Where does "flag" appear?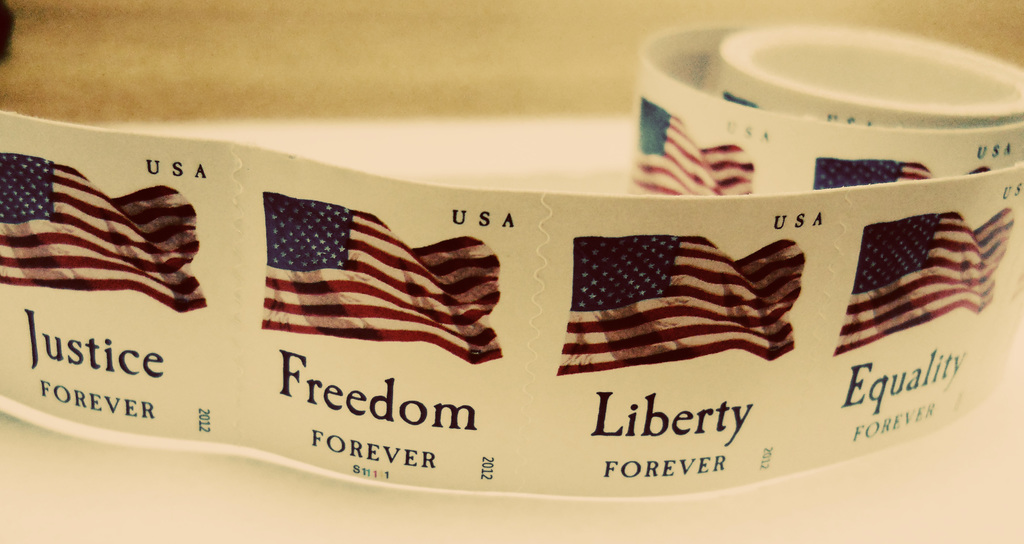
Appears at 0:147:204:305.
